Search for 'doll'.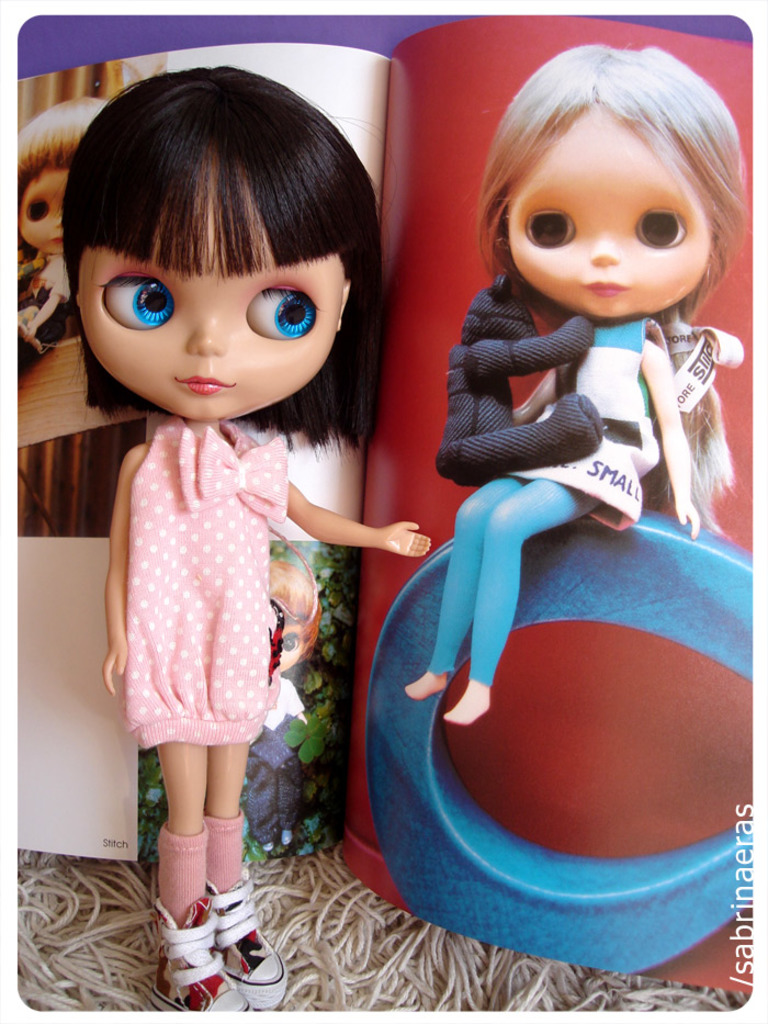
Found at Rect(12, 81, 129, 345).
